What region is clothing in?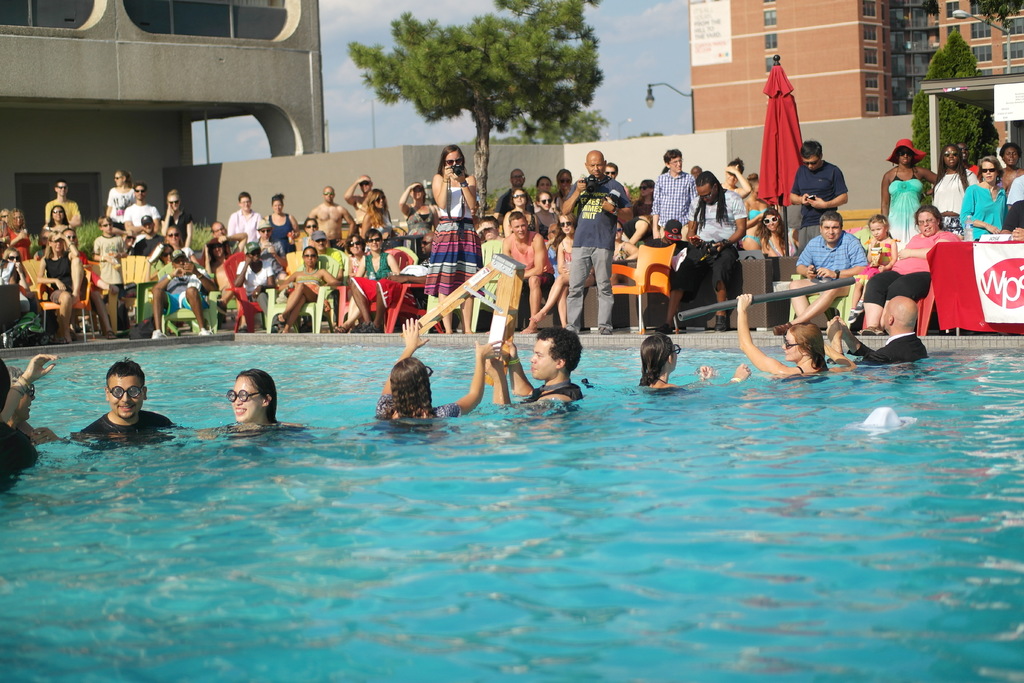
{"left": 878, "top": 174, "right": 927, "bottom": 240}.
